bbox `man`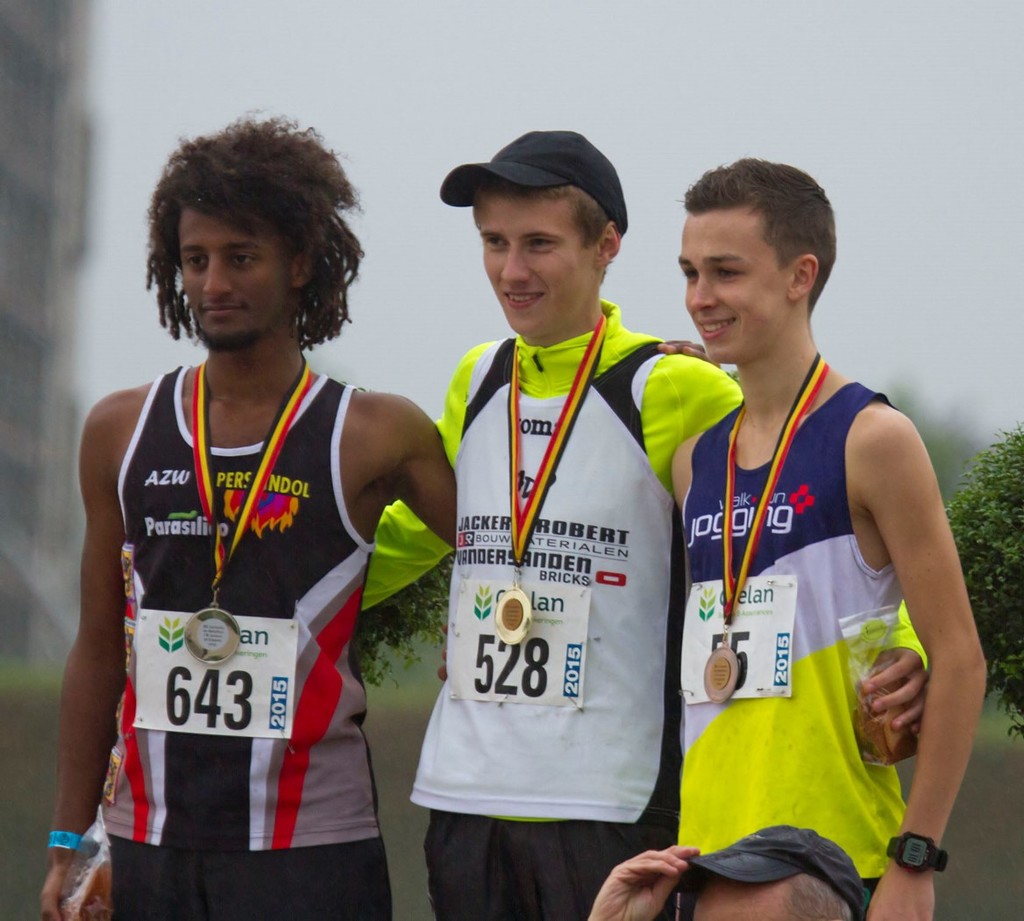
594:825:879:920
